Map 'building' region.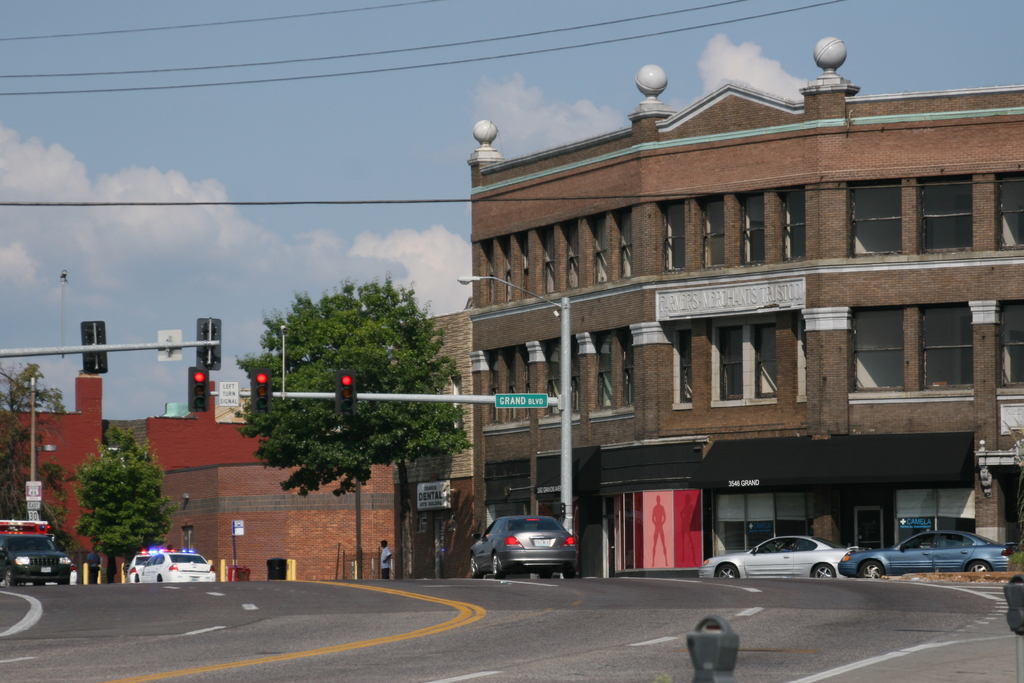
Mapped to [left=0, top=306, right=467, bottom=579].
